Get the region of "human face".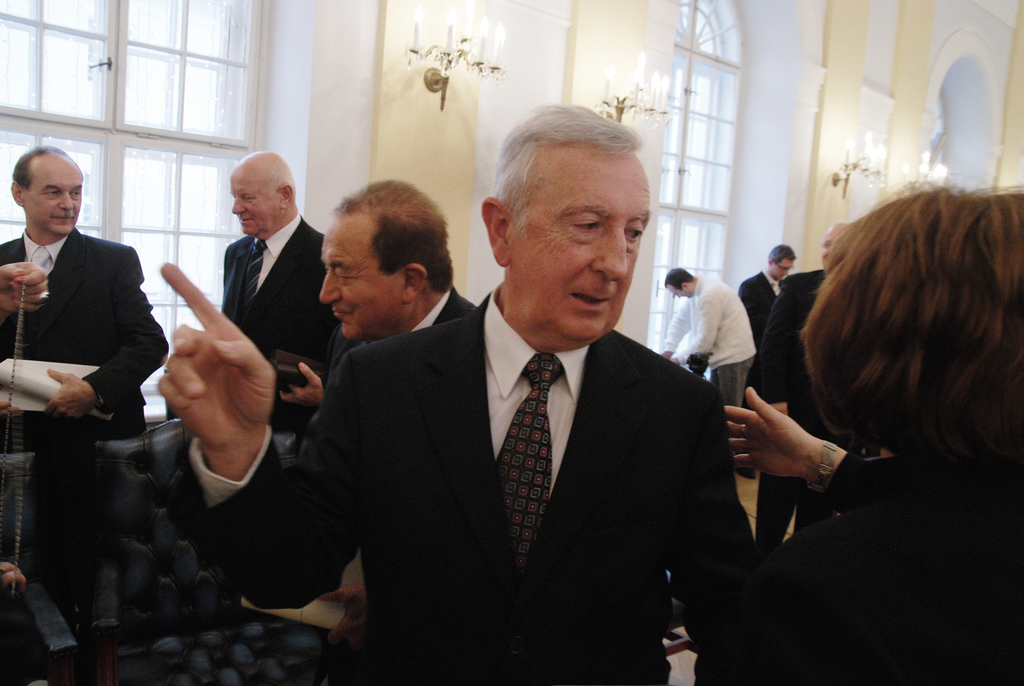
locate(23, 163, 86, 231).
